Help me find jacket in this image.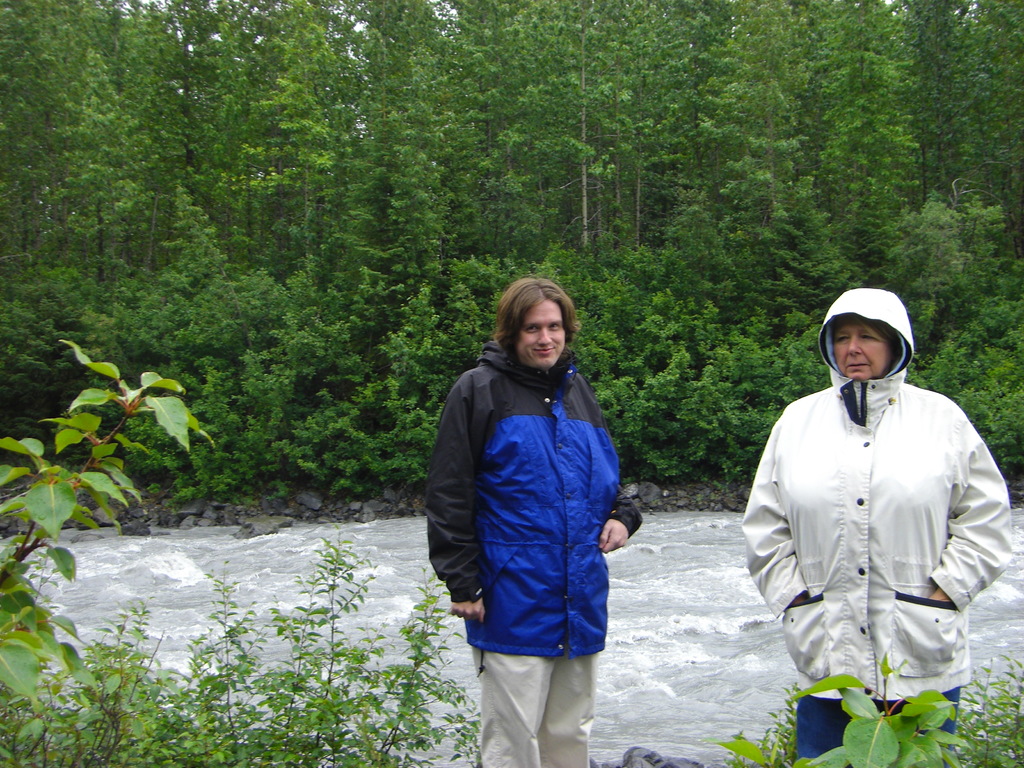
Found it: rect(738, 284, 1016, 701).
